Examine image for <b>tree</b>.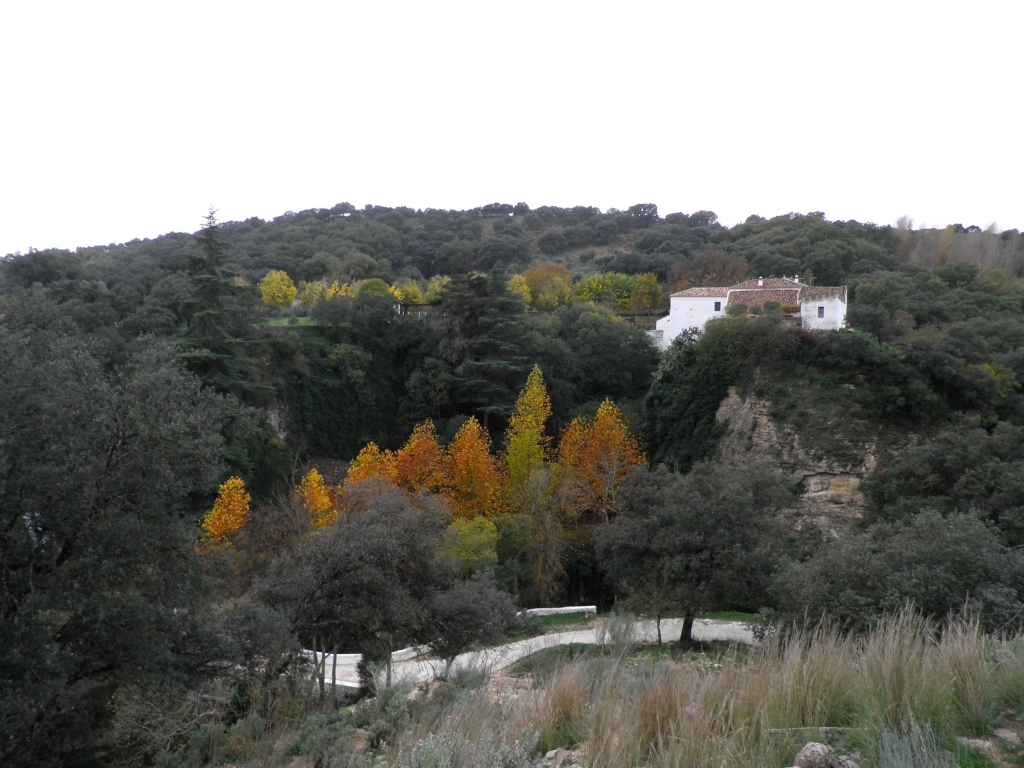
Examination result: x1=589, y1=458, x2=814, y2=652.
